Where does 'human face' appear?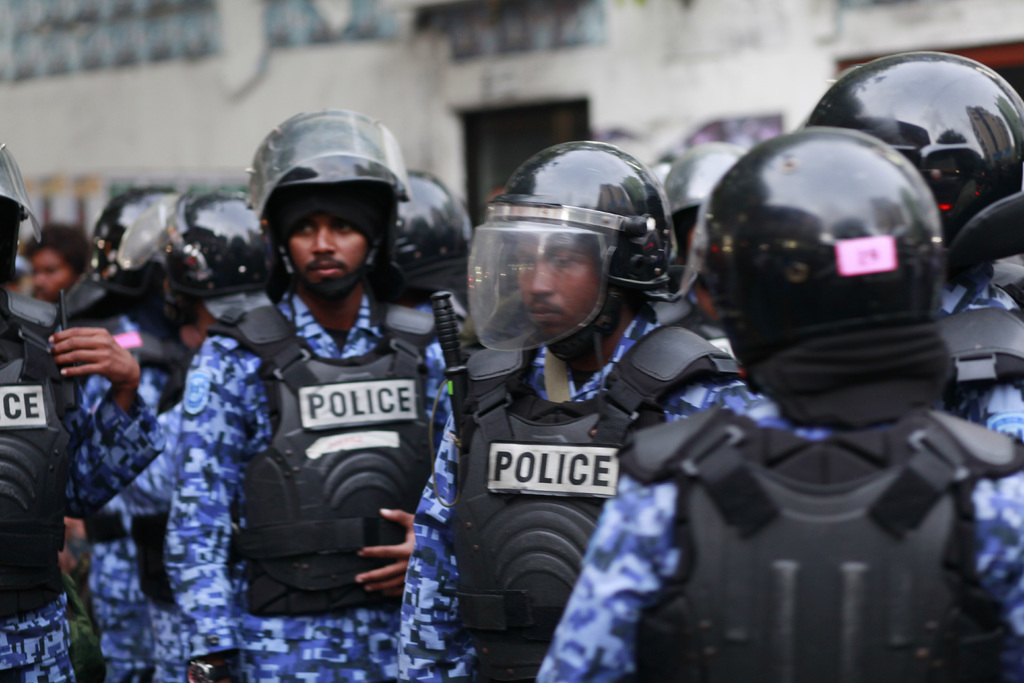
Appears at bbox=(33, 241, 75, 300).
